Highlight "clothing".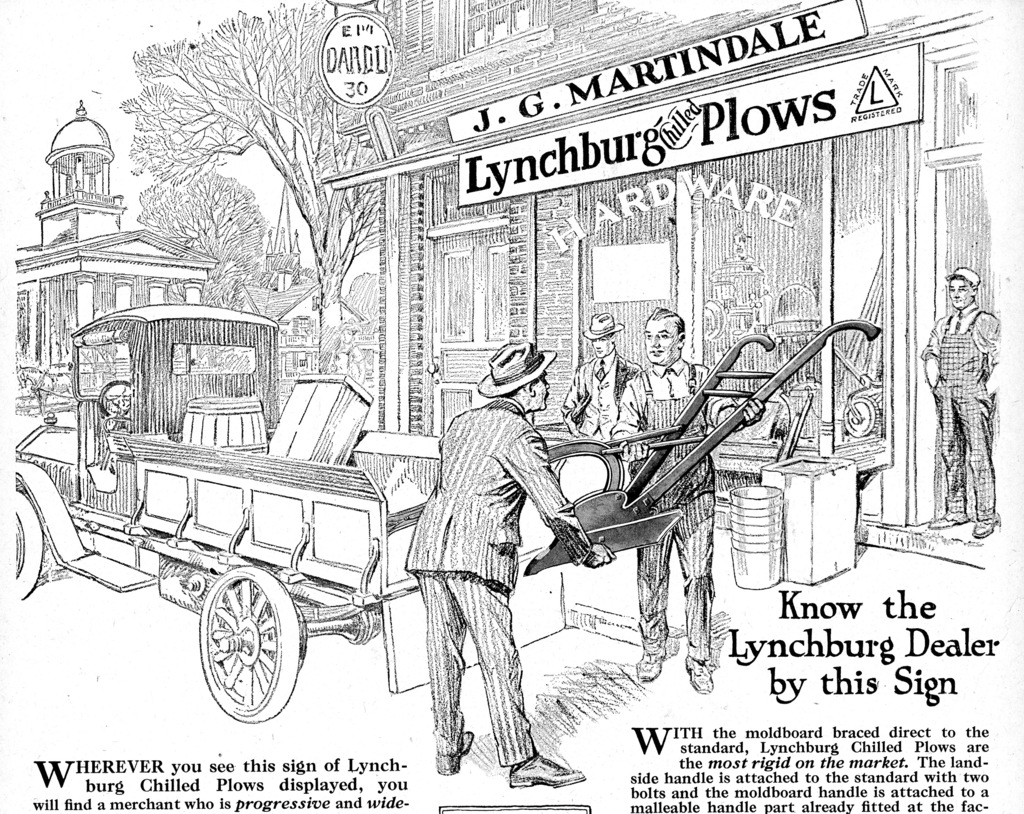
Highlighted region: box(612, 362, 758, 653).
